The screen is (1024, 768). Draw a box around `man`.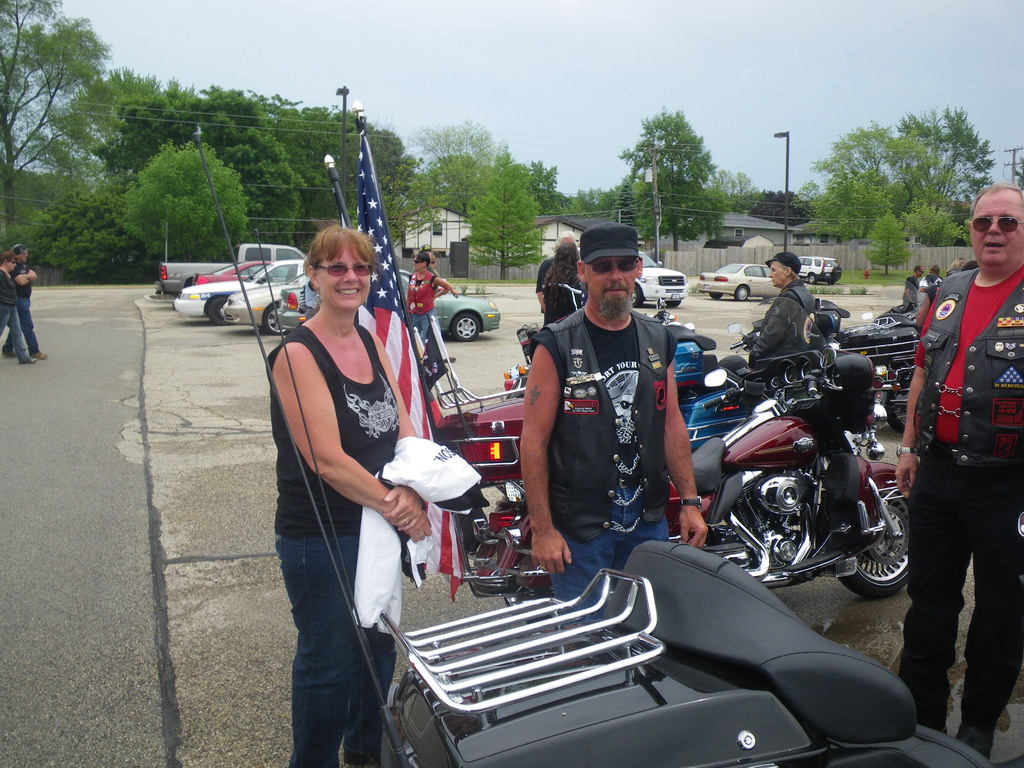
x1=404 y1=257 x2=454 y2=344.
